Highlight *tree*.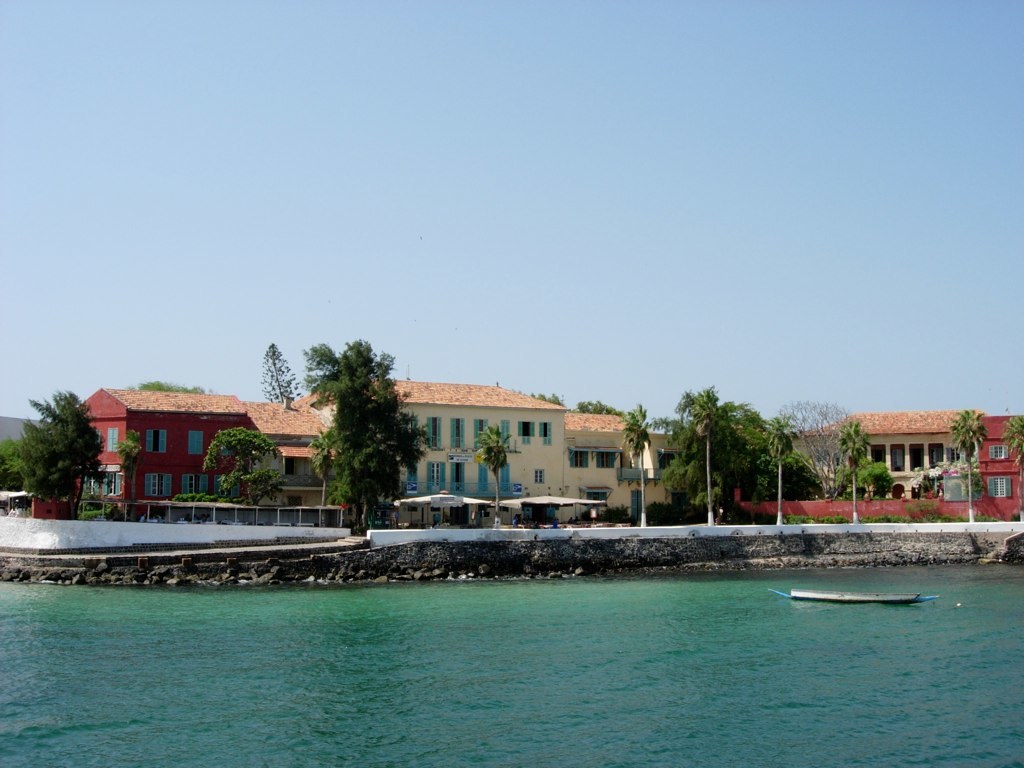
Highlighted region: [x1=126, y1=374, x2=213, y2=396].
